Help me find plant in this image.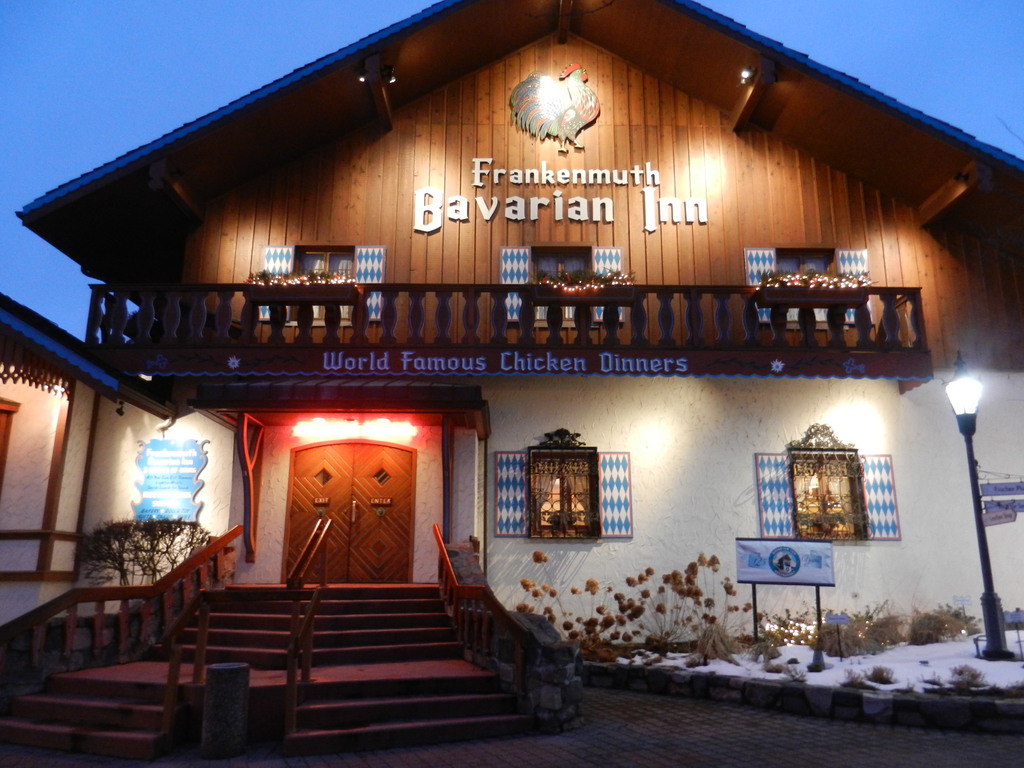
Found it: (841,667,877,692).
